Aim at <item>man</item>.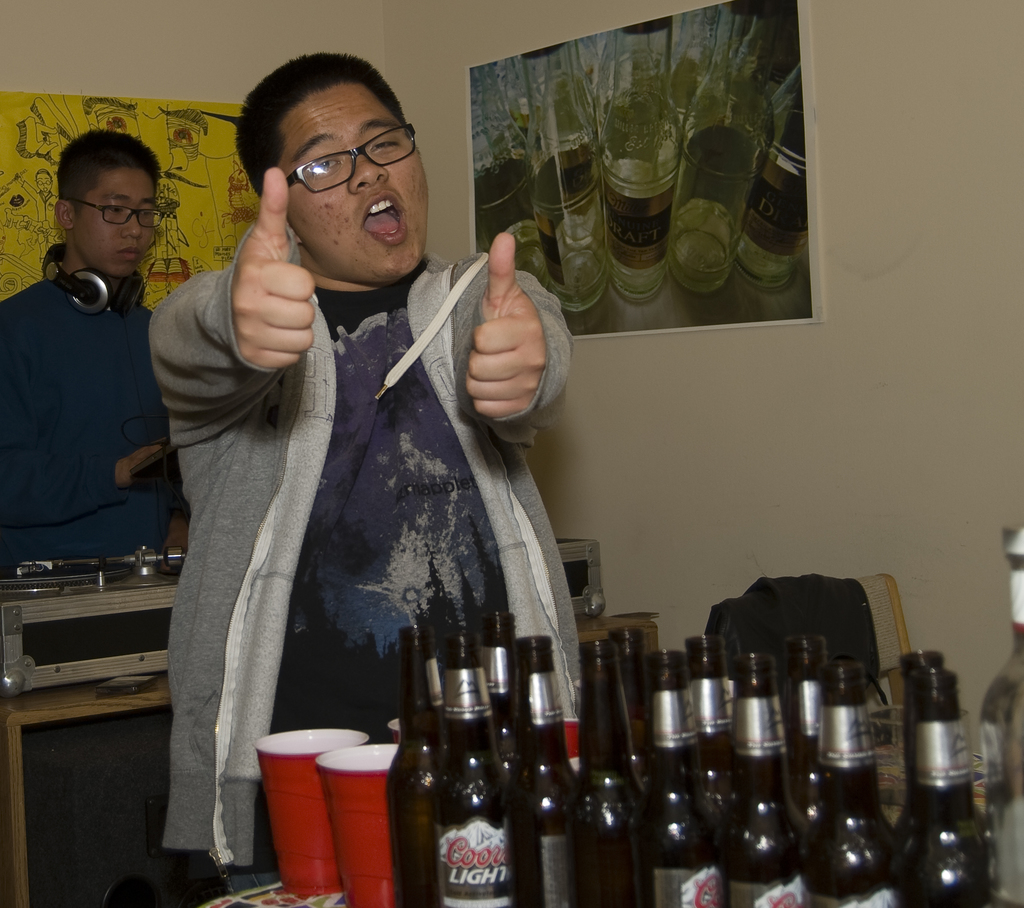
Aimed at (x1=146, y1=53, x2=567, y2=864).
